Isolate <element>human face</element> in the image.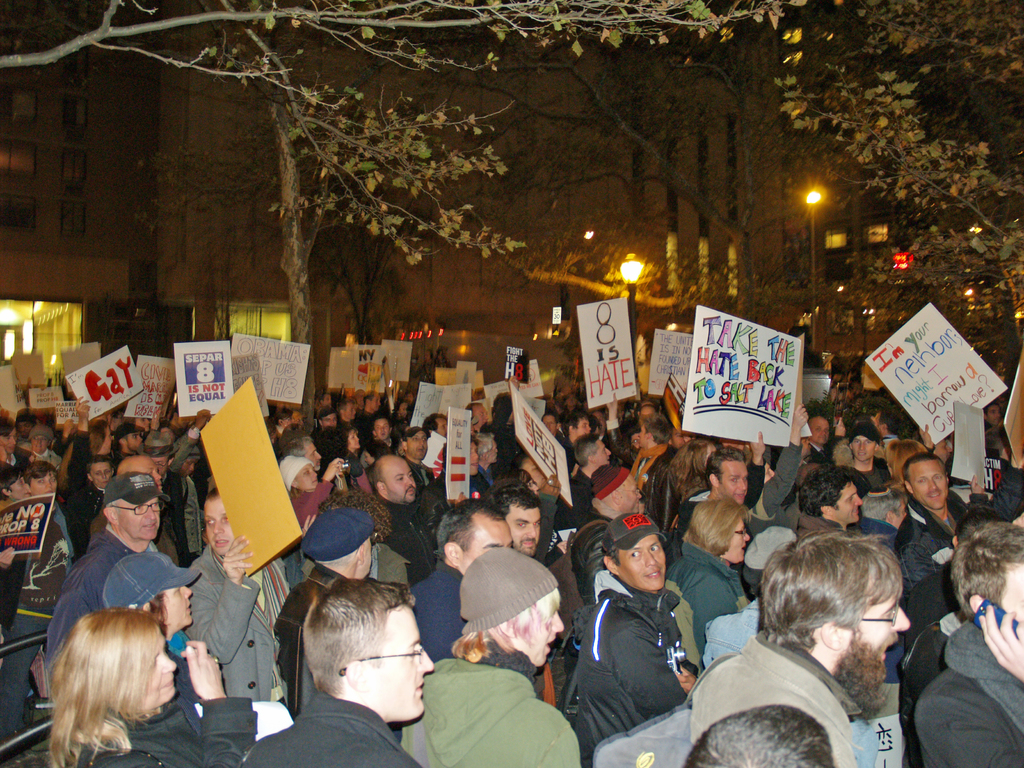
Isolated region: crop(203, 498, 230, 549).
